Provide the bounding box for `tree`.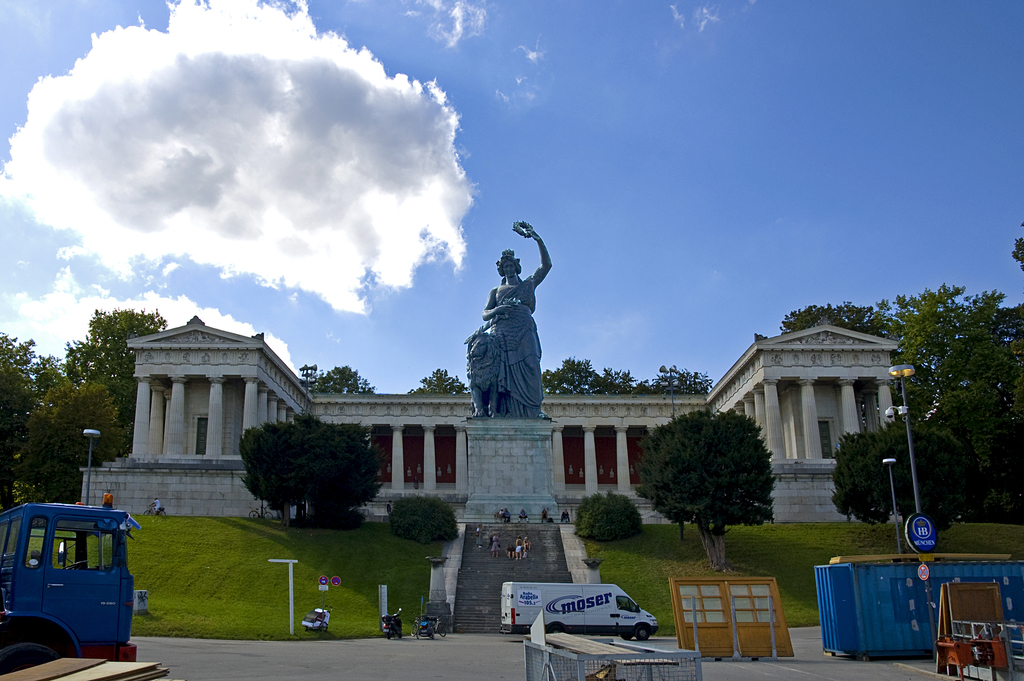
rect(302, 365, 378, 397).
